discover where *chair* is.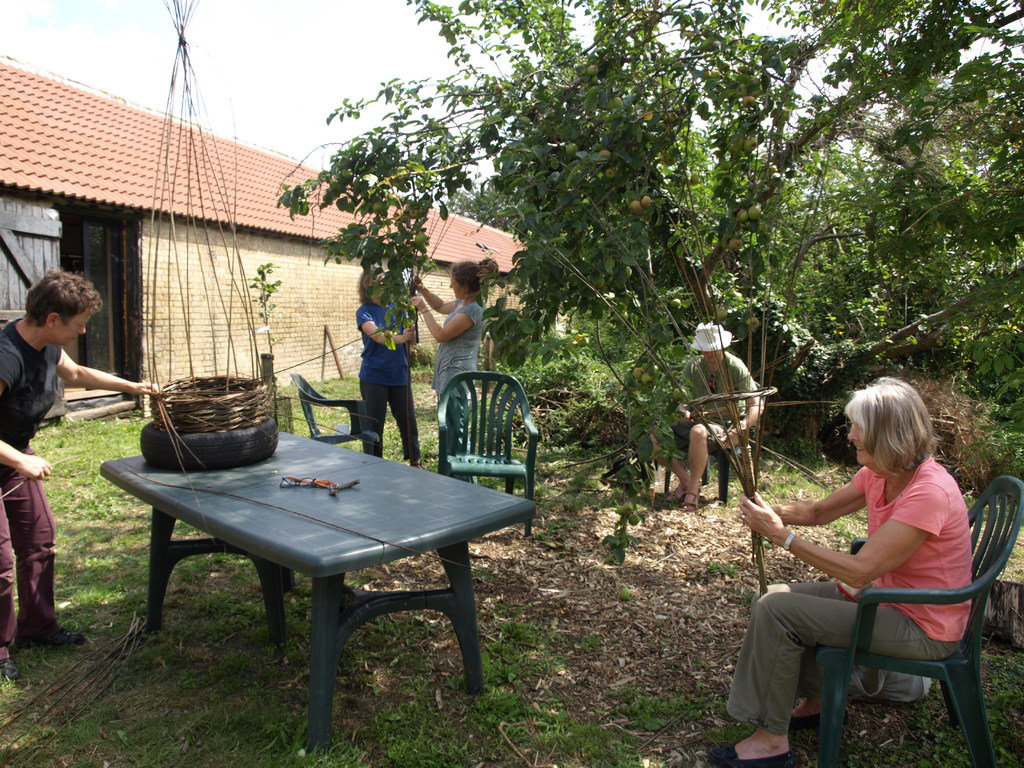
Discovered at box=[660, 381, 768, 503].
